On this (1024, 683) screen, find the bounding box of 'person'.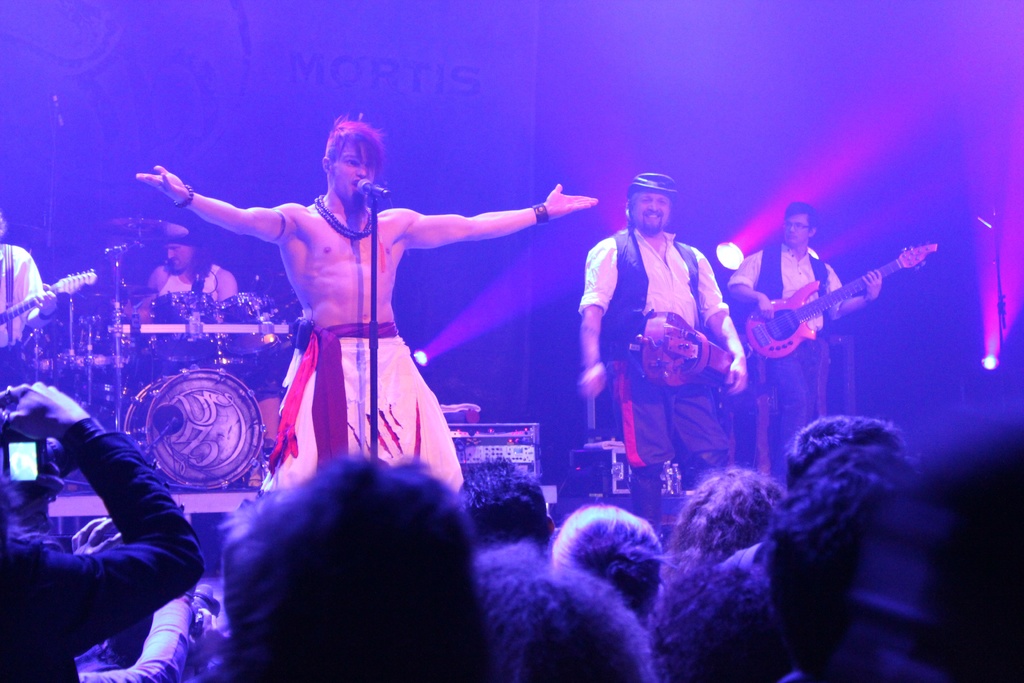
Bounding box: Rect(723, 205, 888, 479).
